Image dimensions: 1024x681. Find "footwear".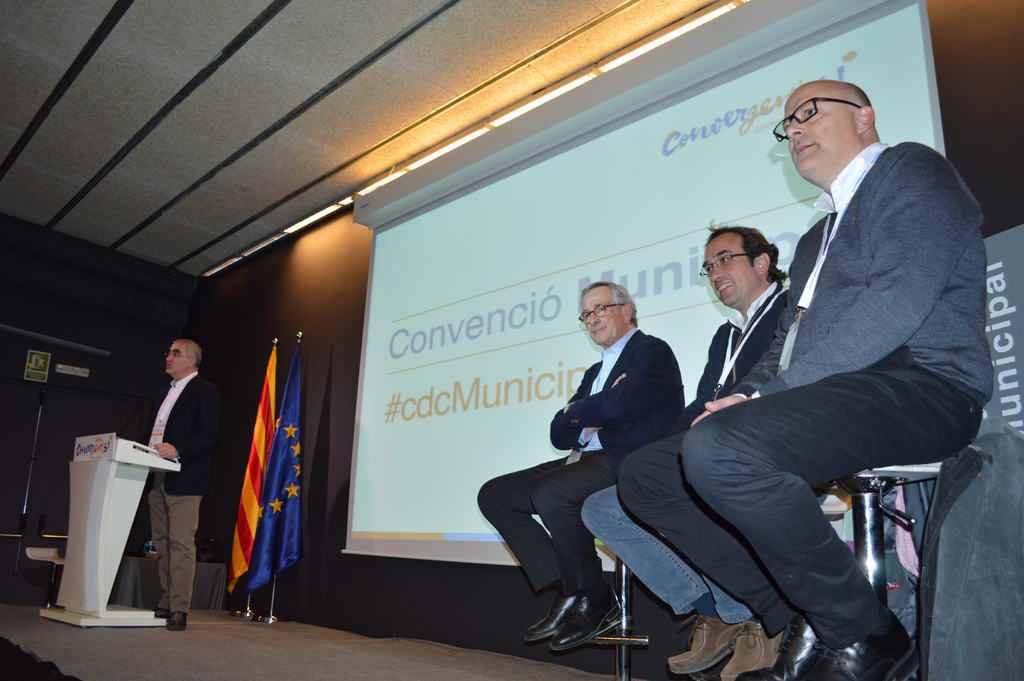
box(155, 609, 168, 618).
